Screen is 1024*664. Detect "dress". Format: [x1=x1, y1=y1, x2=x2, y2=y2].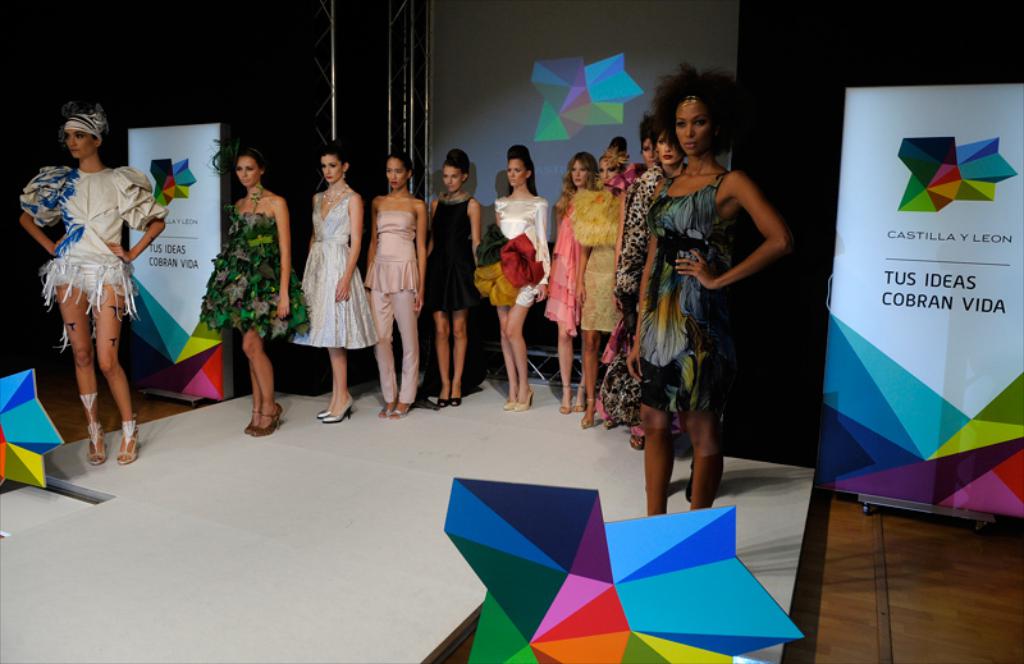
[x1=425, y1=194, x2=475, y2=315].
